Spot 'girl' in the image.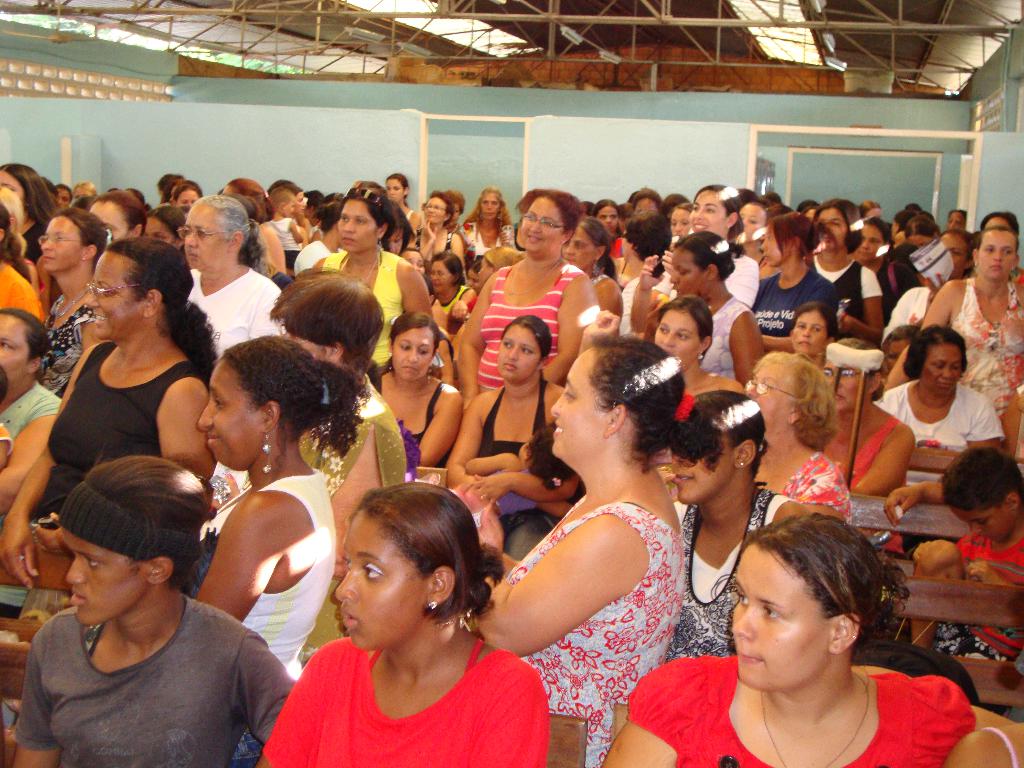
'girl' found at left=456, top=195, right=596, bottom=395.
